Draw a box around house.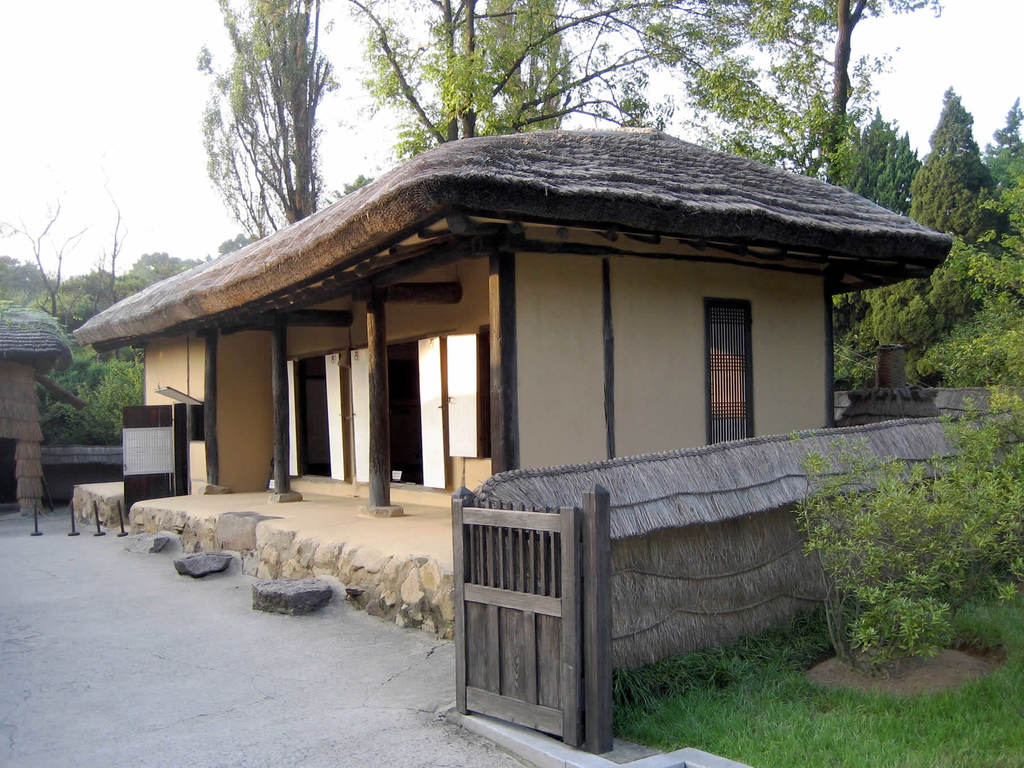
{"x1": 72, "y1": 125, "x2": 958, "y2": 643}.
